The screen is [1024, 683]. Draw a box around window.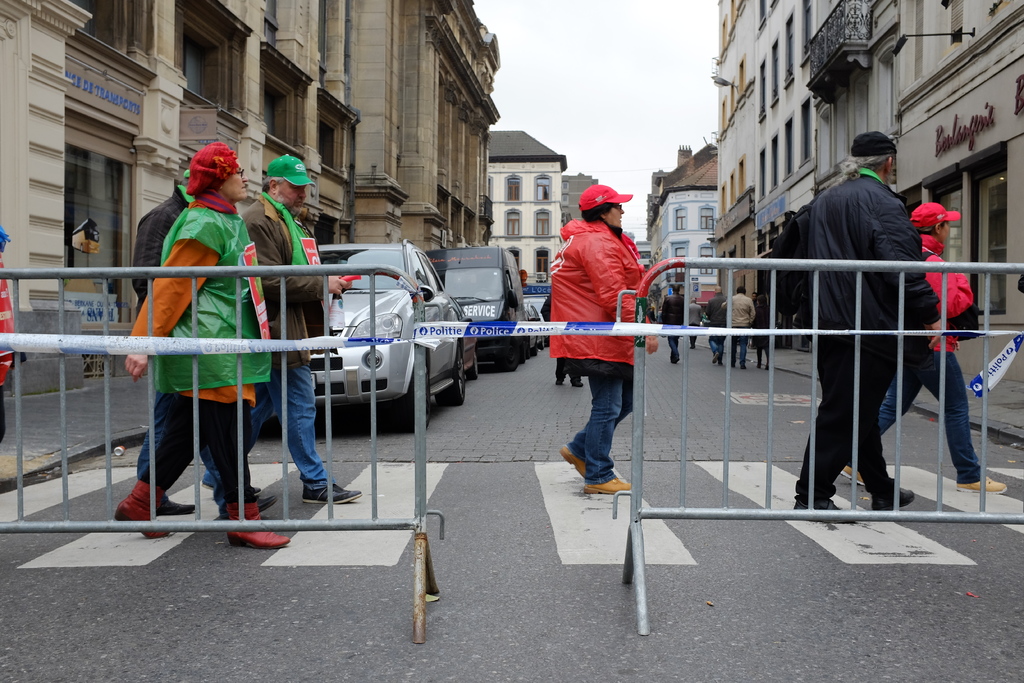
{"left": 911, "top": 152, "right": 1000, "bottom": 314}.
